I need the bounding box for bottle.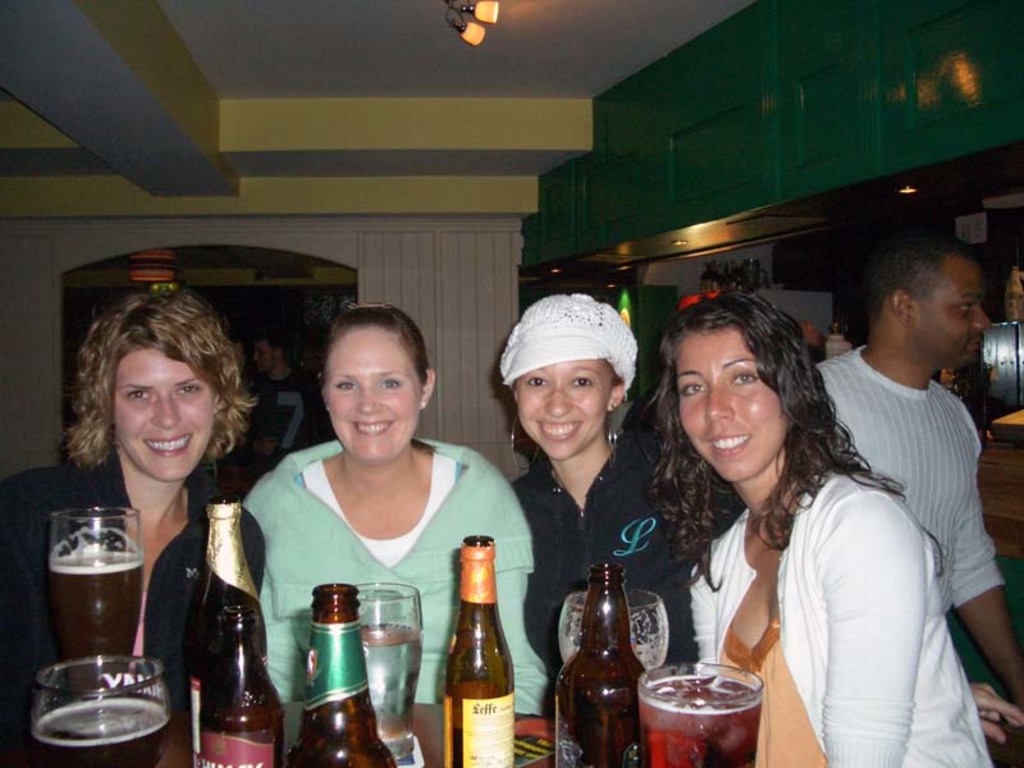
Here it is: 556:541:663:767.
